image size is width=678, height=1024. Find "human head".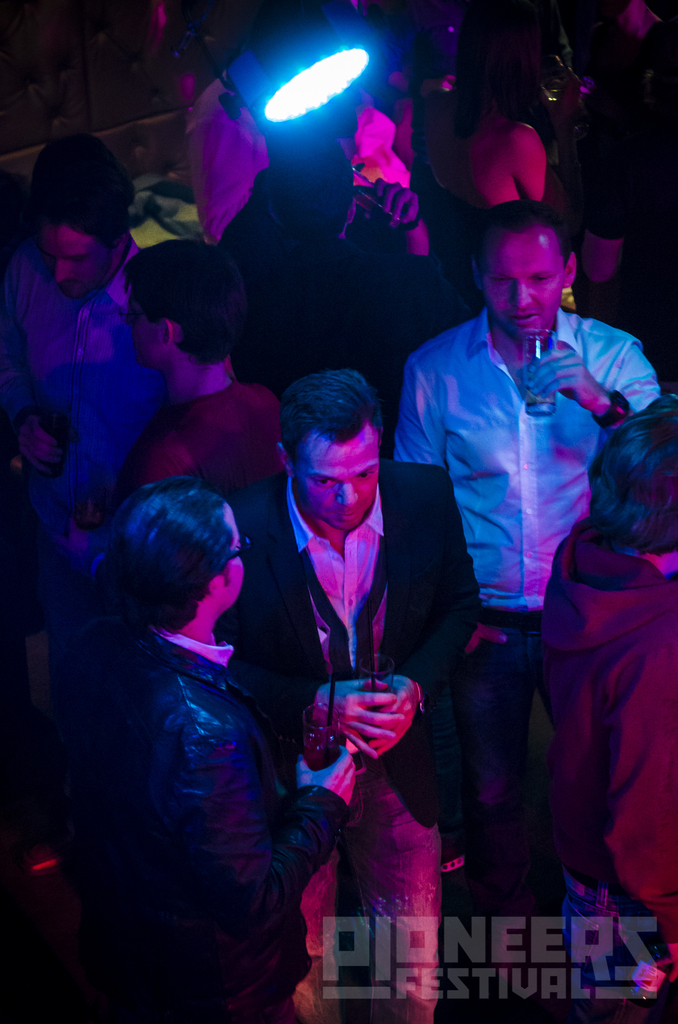
(left=30, top=140, right=135, bottom=305).
